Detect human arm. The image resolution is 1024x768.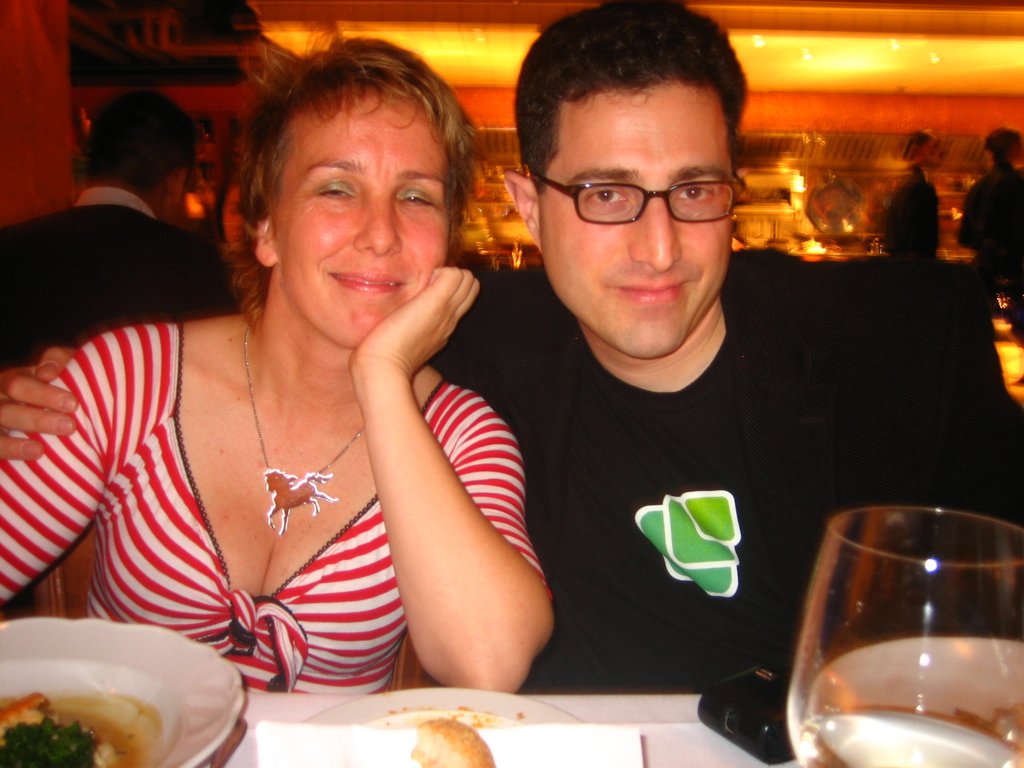
0:329:122:607.
